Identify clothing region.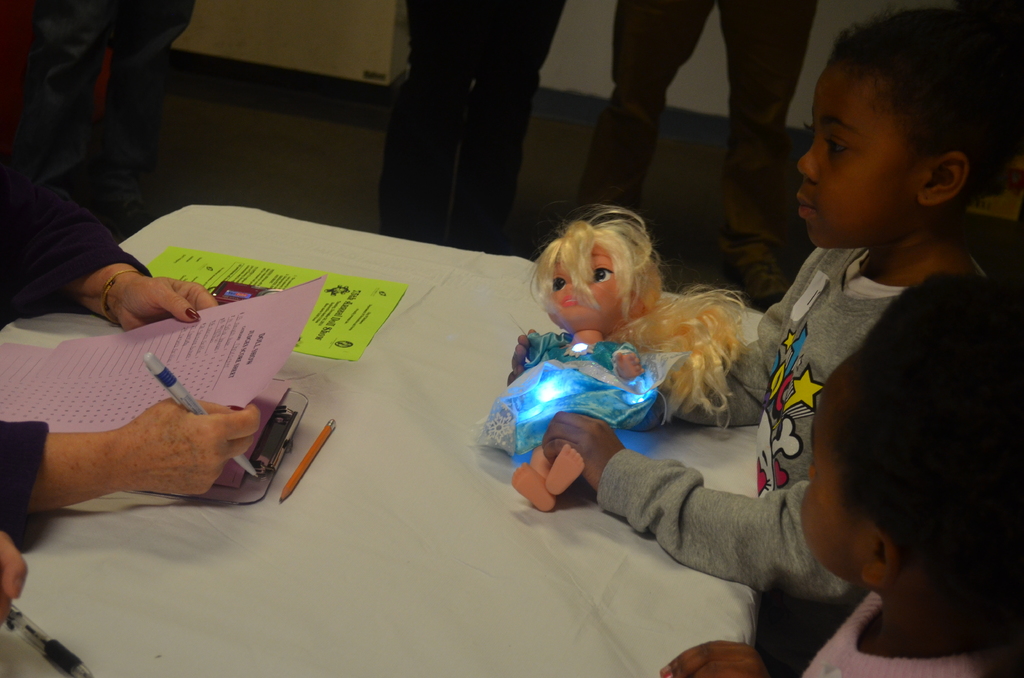
Region: bbox=(380, 0, 566, 257).
